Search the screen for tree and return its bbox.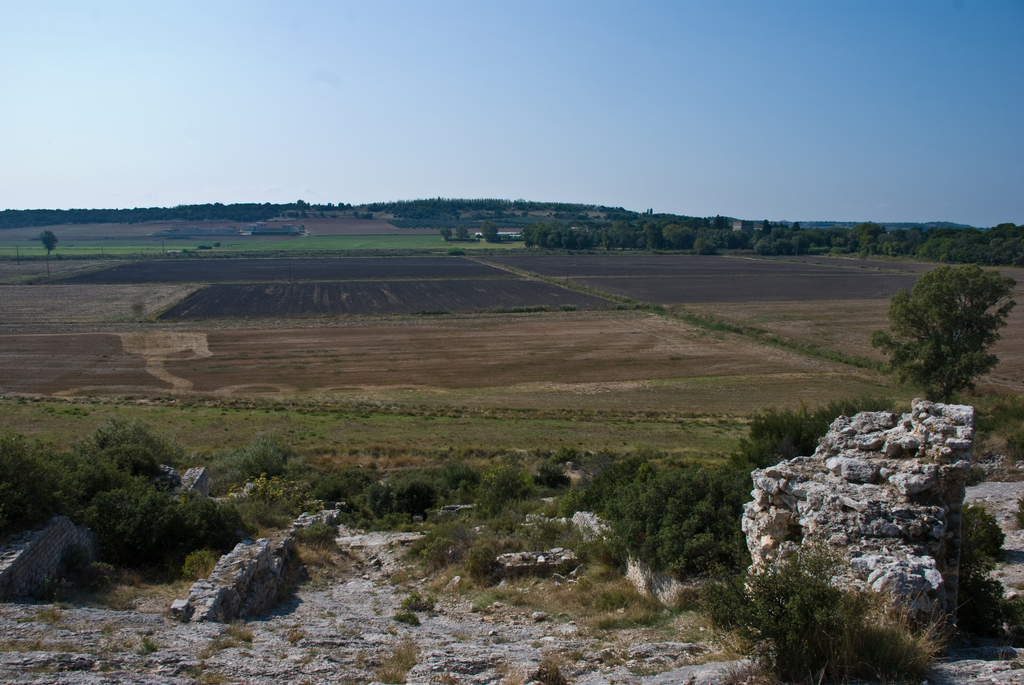
Found: box=[435, 226, 453, 242].
